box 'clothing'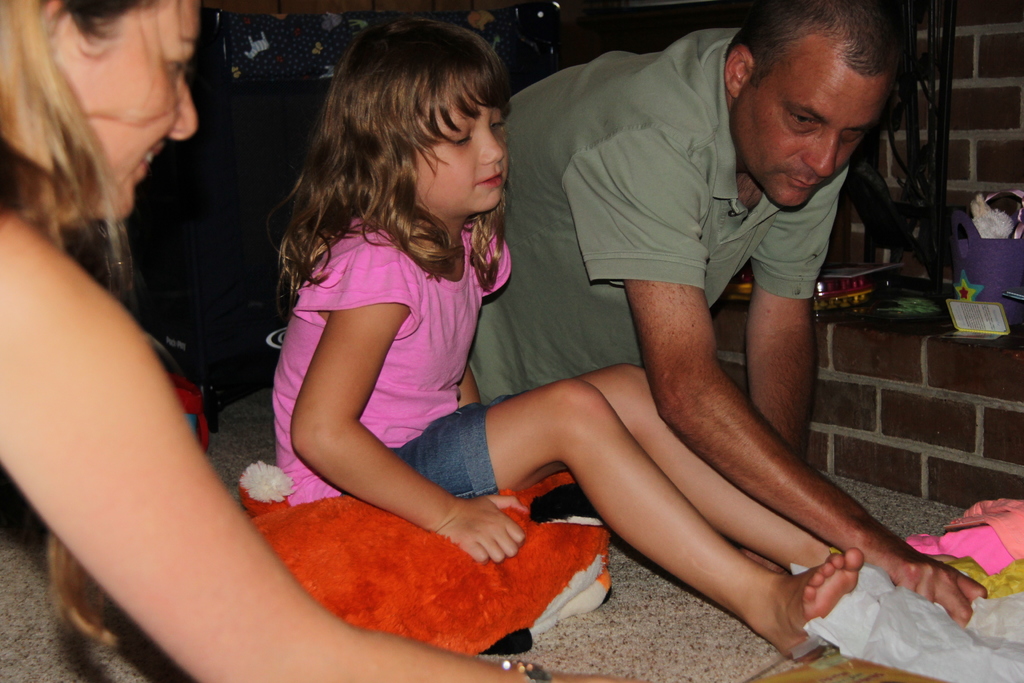
x1=468, y1=21, x2=858, y2=407
